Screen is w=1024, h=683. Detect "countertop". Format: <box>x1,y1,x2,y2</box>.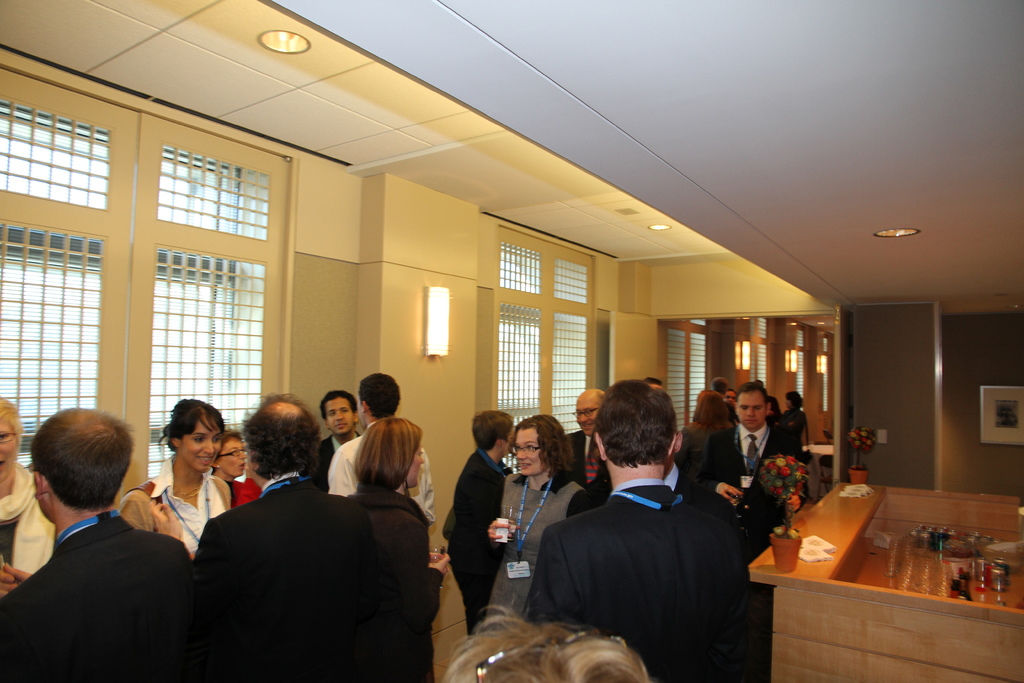
<box>753,458,1023,627</box>.
